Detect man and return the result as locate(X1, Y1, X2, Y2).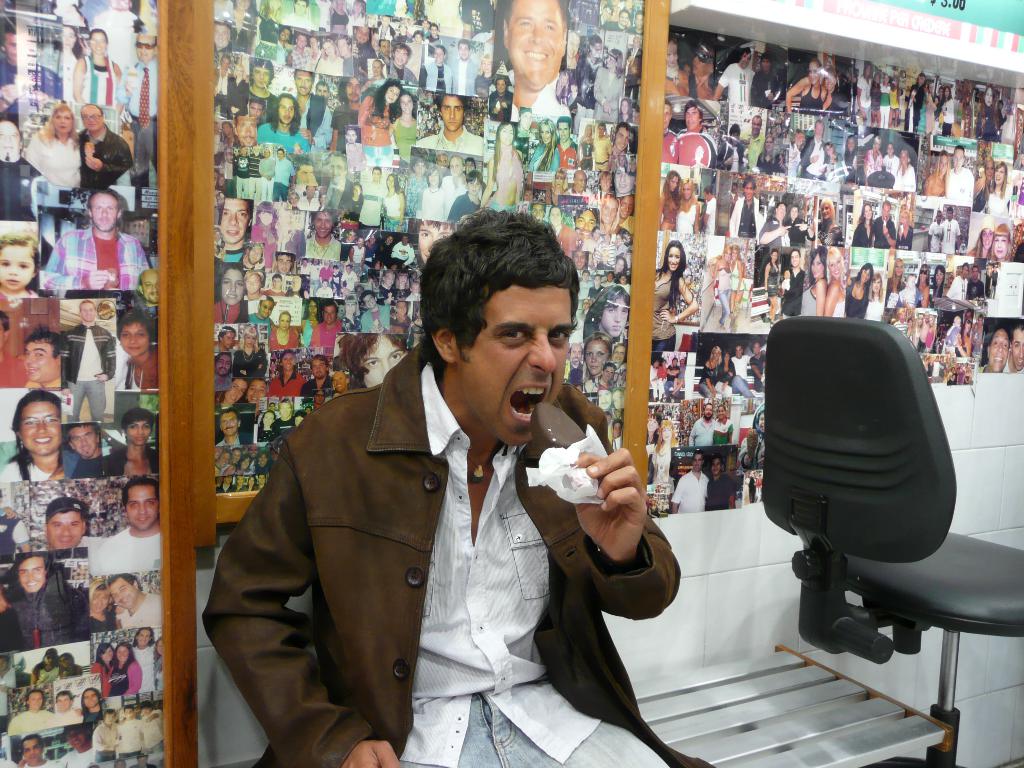
locate(96, 479, 161, 570).
